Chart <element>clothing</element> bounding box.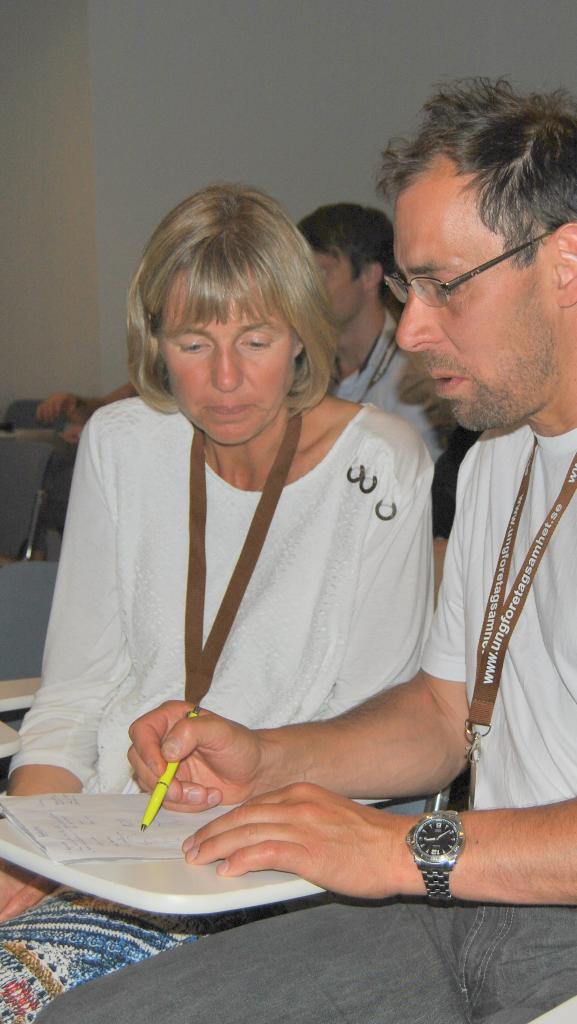
Charted: bbox=(329, 305, 455, 459).
